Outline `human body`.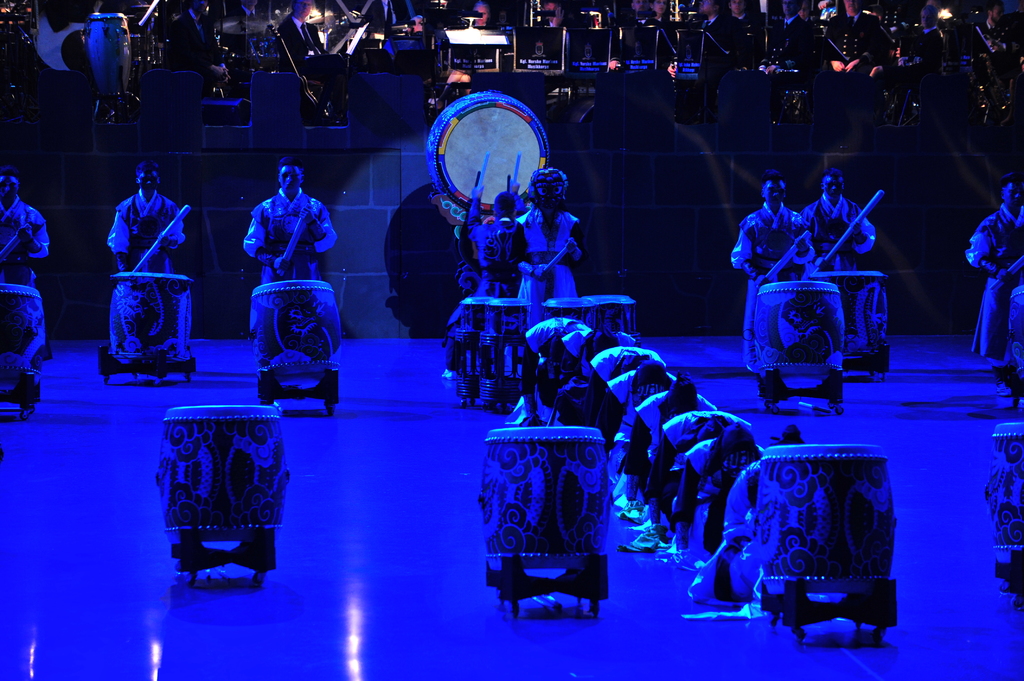
Outline: (left=468, top=187, right=527, bottom=293).
